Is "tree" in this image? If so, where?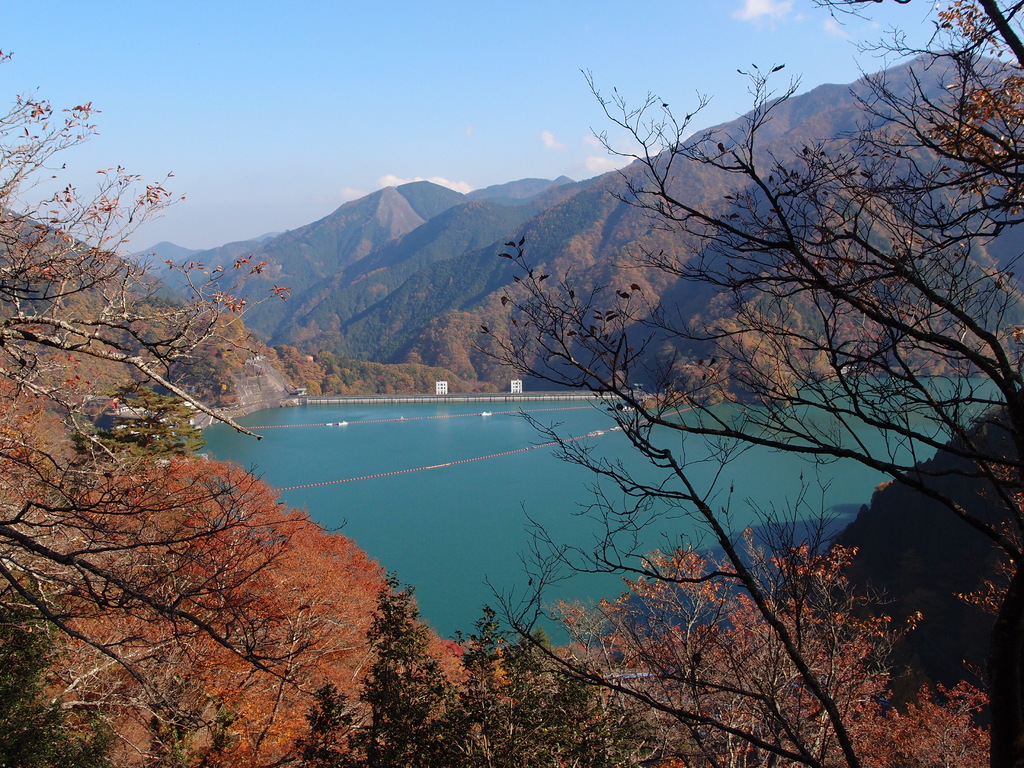
Yes, at (left=488, top=0, right=1023, bottom=767).
